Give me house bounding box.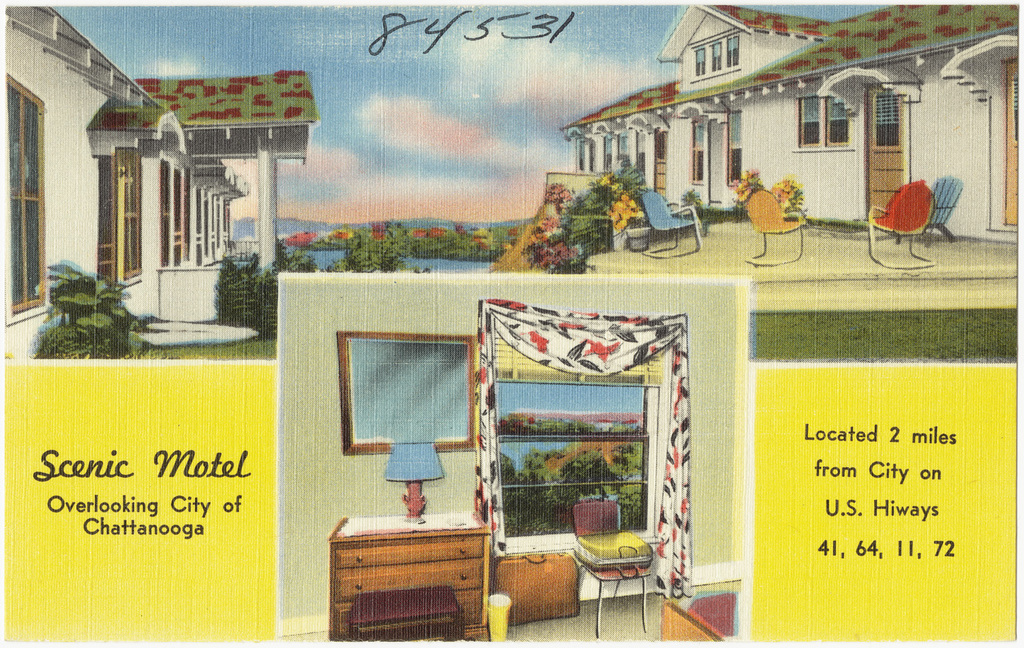
[268,274,745,647].
